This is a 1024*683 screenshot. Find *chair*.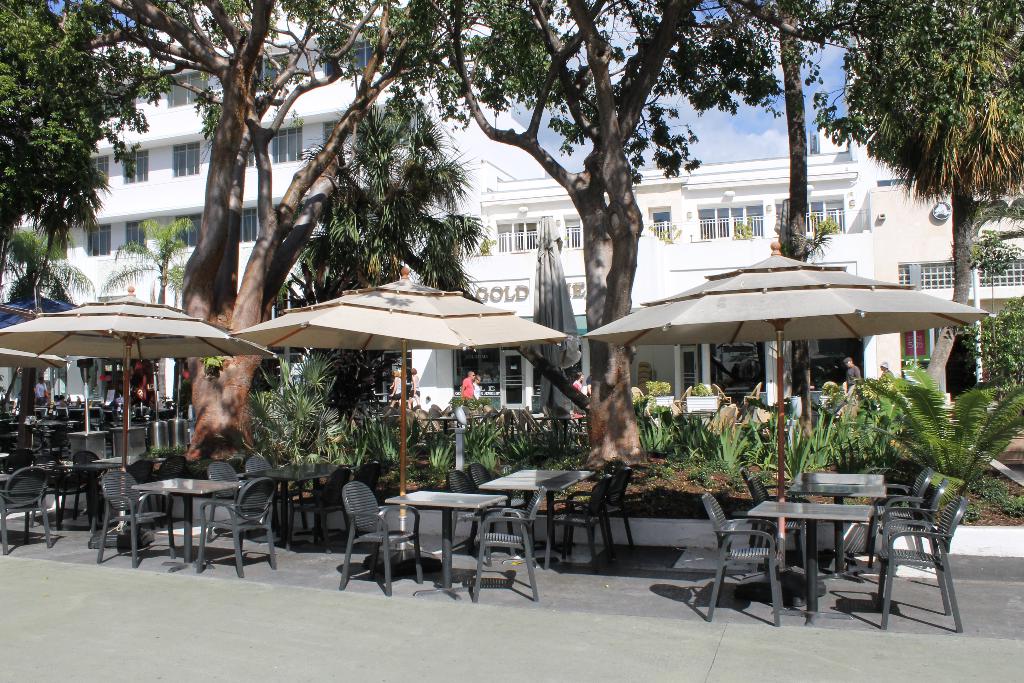
Bounding box: detection(154, 457, 189, 486).
